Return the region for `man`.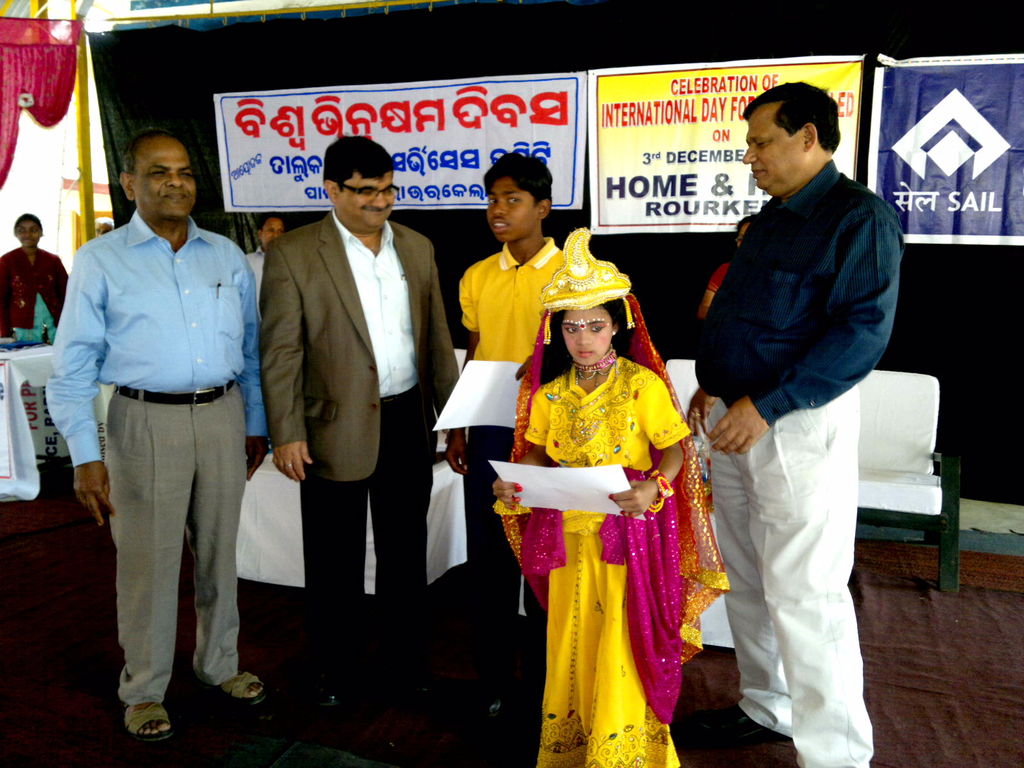
bbox=(259, 131, 471, 708).
